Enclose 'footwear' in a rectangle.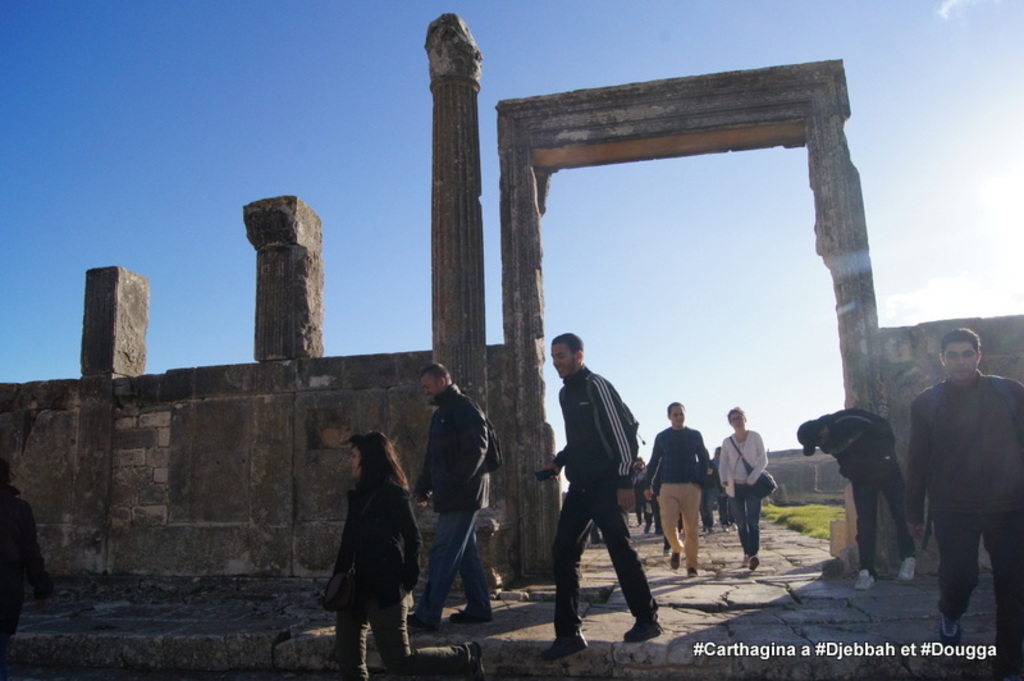
895, 557, 916, 582.
